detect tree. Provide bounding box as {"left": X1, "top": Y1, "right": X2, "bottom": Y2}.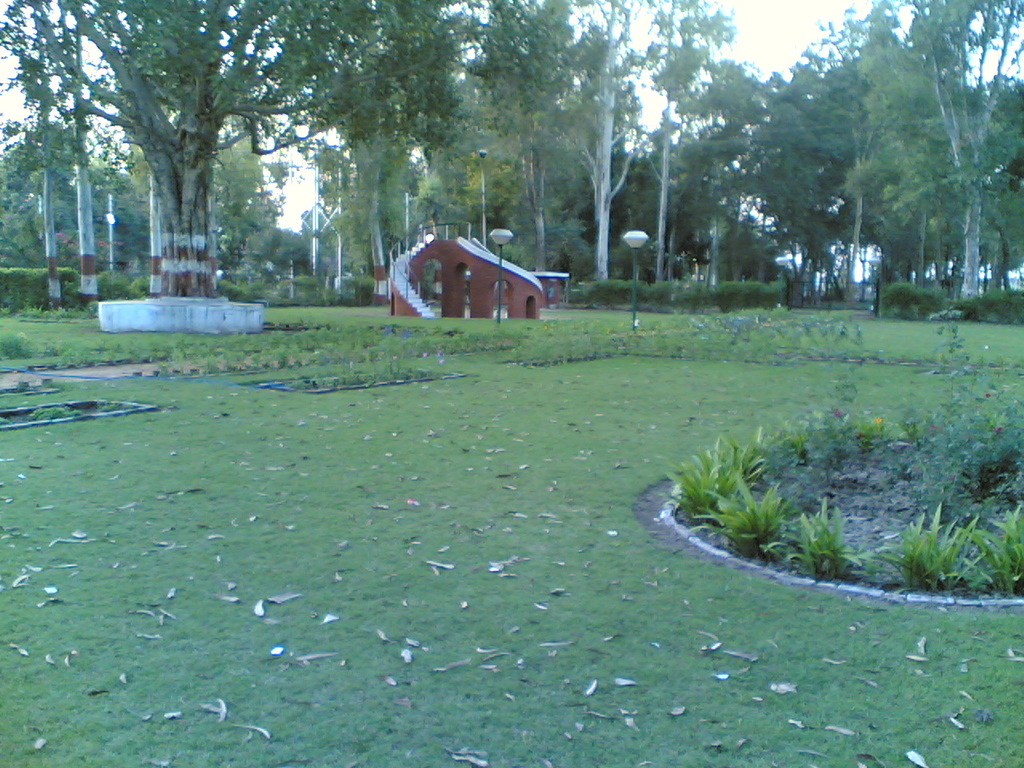
{"left": 563, "top": 0, "right": 658, "bottom": 294}.
